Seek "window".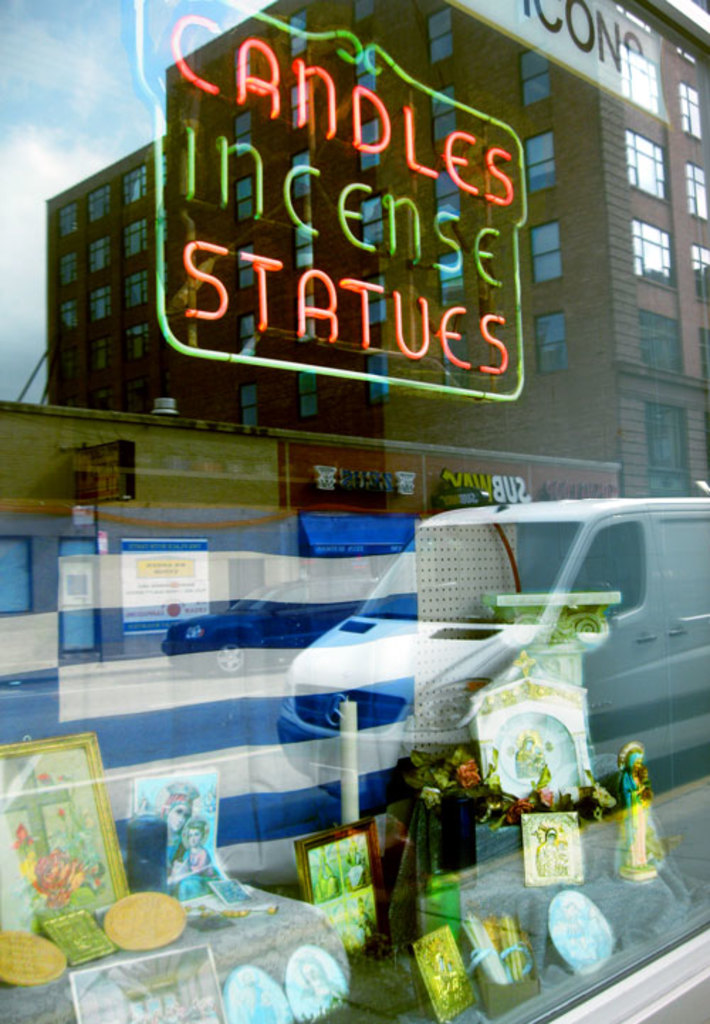
region(54, 197, 81, 241).
